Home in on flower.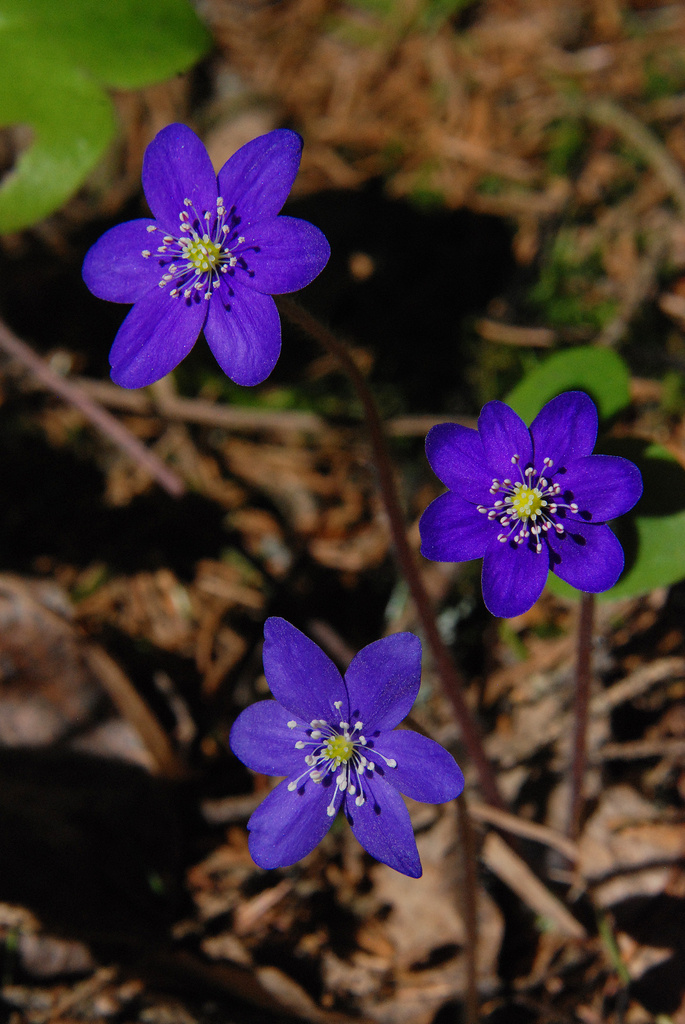
Homed in at [83,123,333,387].
